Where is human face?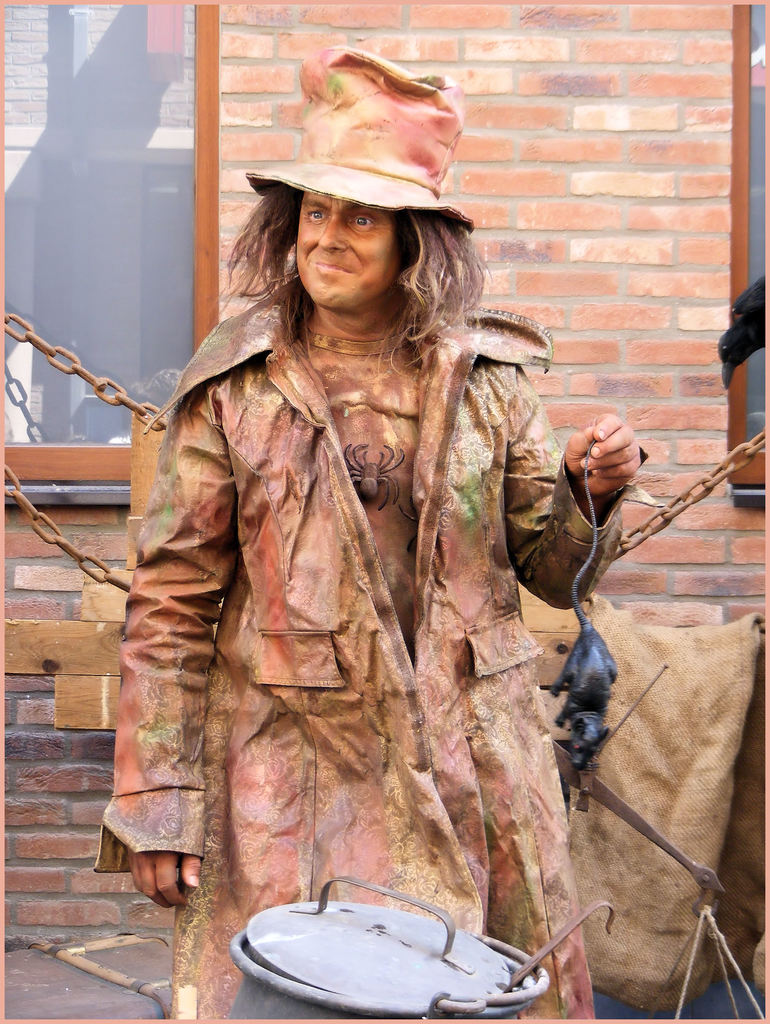
300:193:405:310.
